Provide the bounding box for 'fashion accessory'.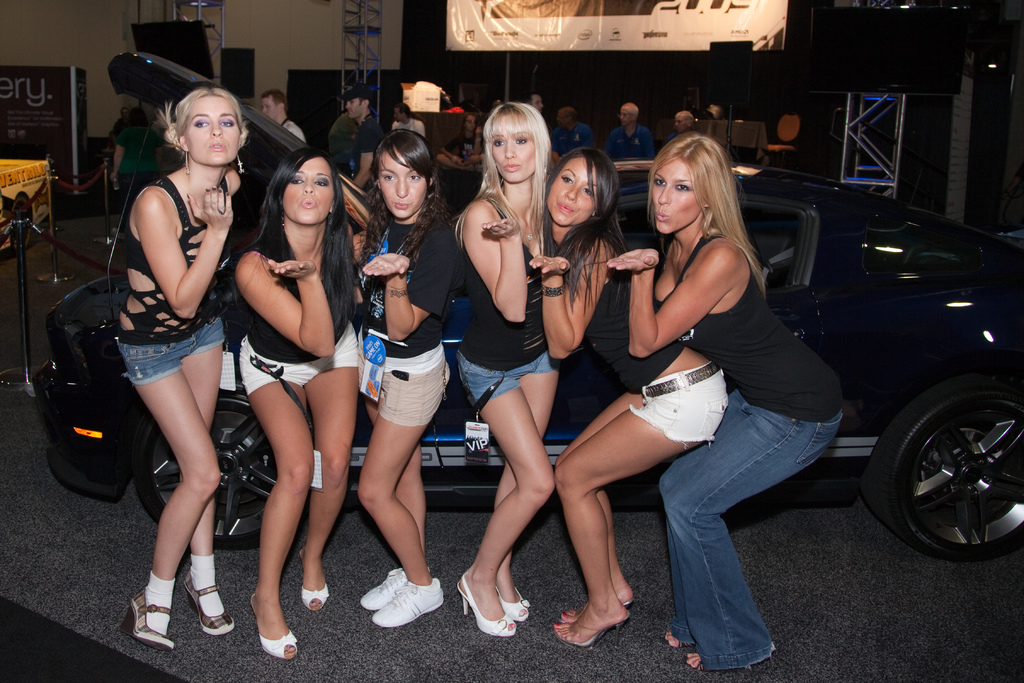
x1=374, y1=580, x2=446, y2=629.
